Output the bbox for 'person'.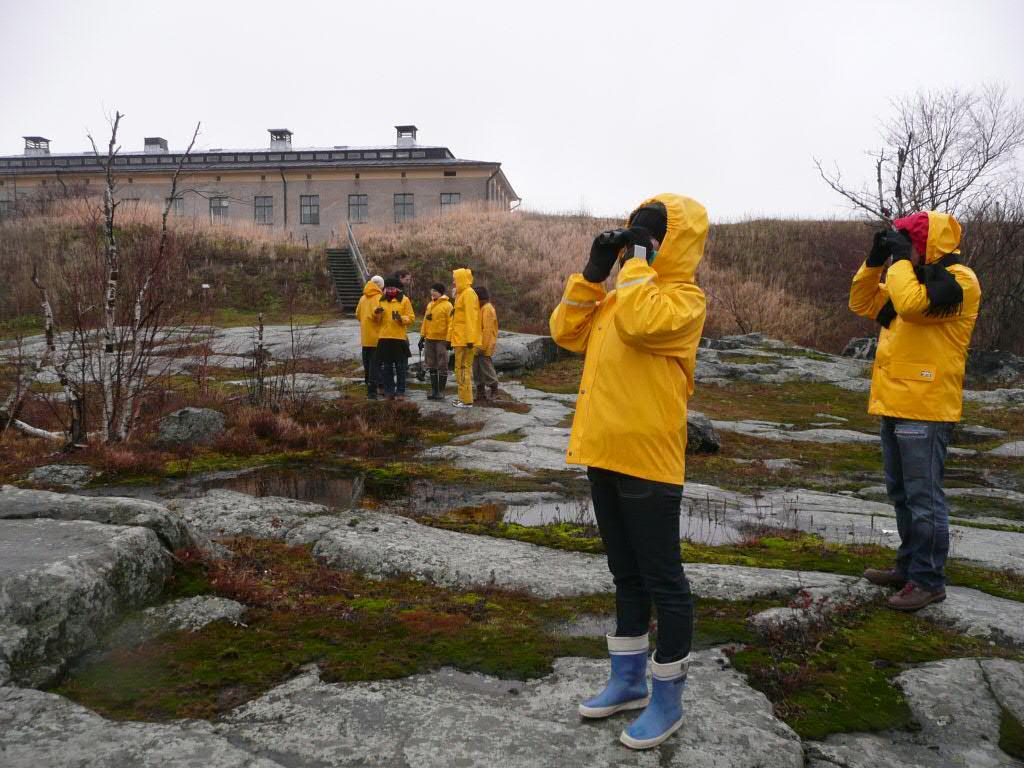
detection(844, 206, 981, 616).
